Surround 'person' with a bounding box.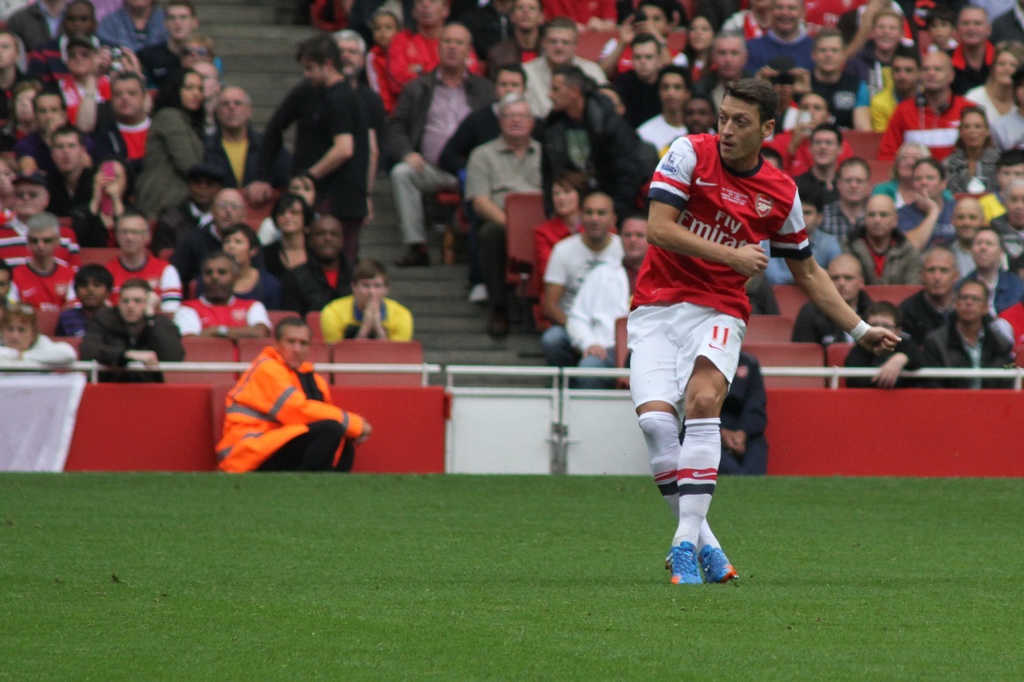
locate(993, 0, 1023, 45).
